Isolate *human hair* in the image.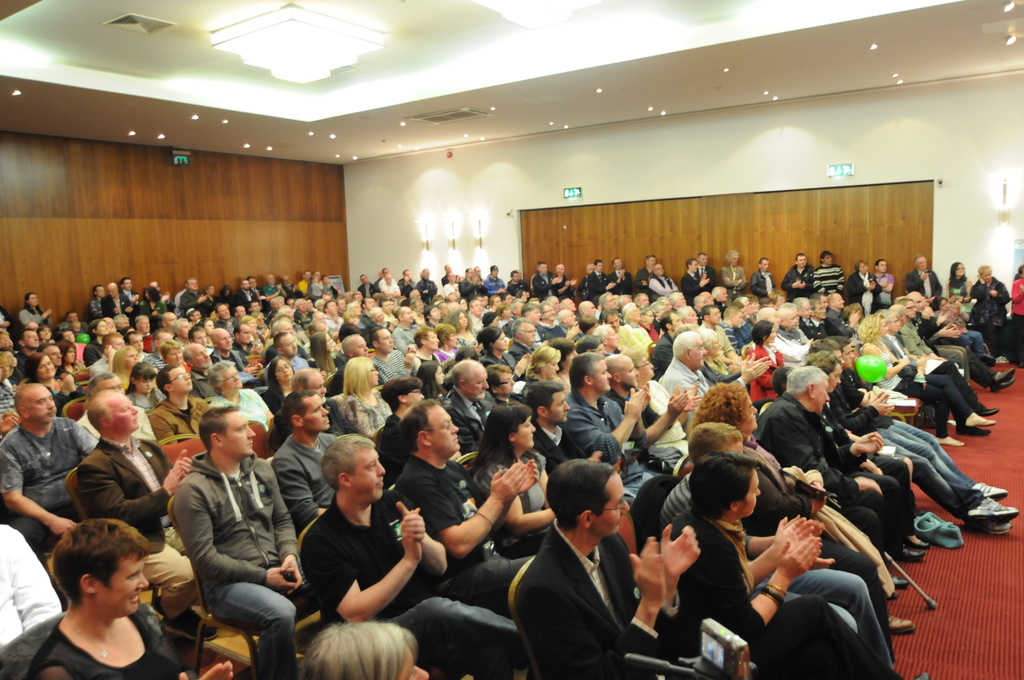
Isolated region: box(819, 250, 831, 266).
